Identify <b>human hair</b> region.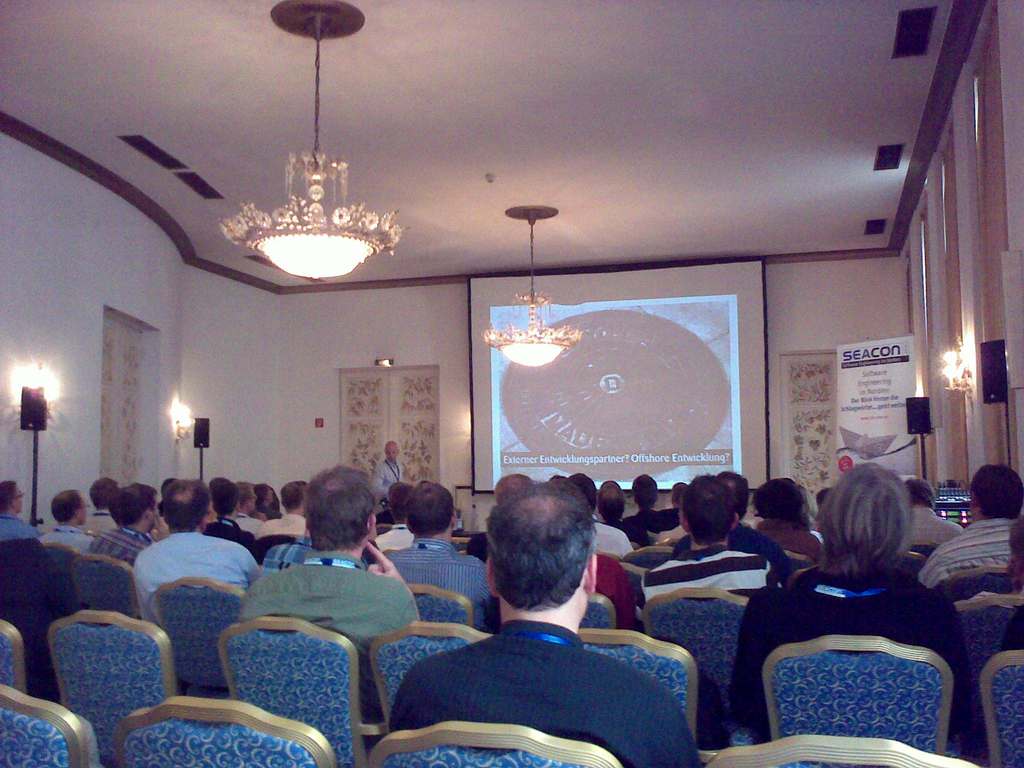
Region: box(161, 481, 207, 536).
